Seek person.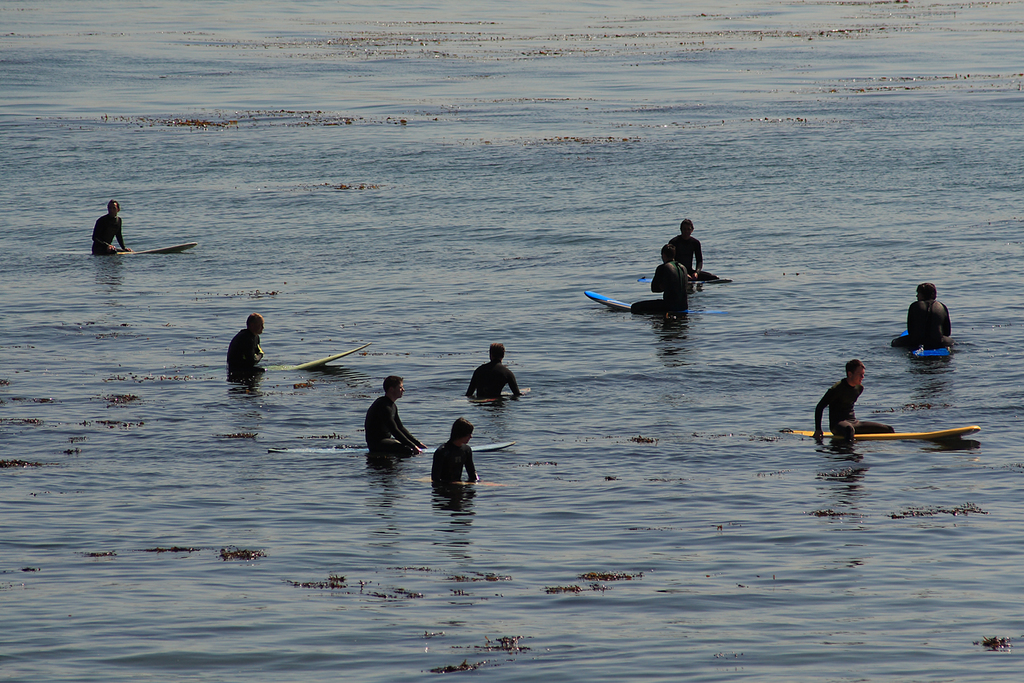
box(225, 318, 264, 376).
